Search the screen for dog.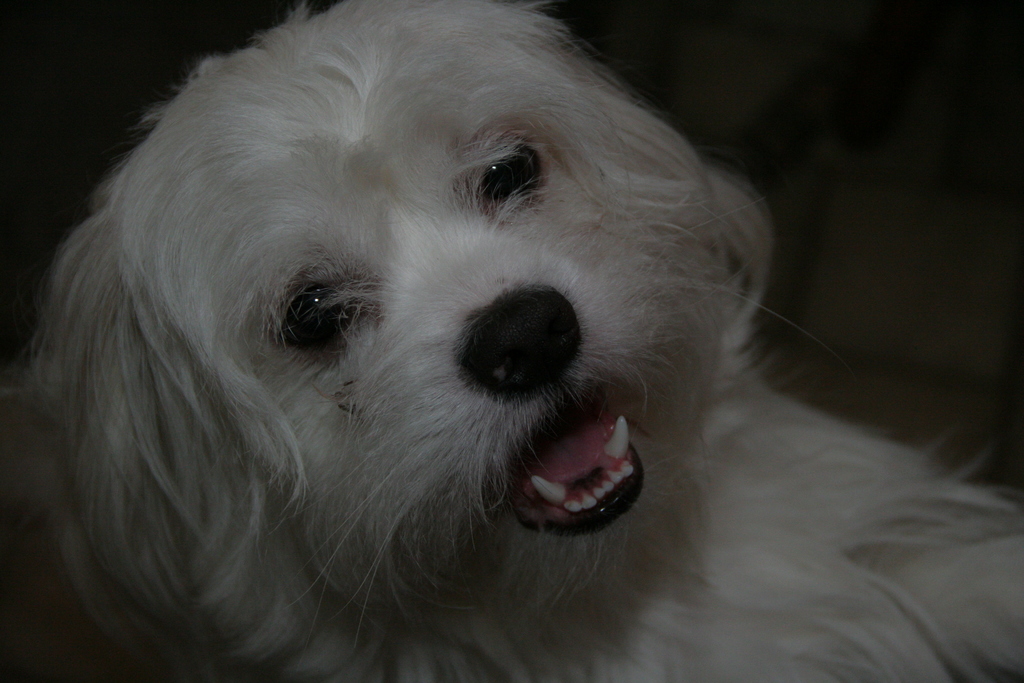
Found at box(1, 0, 1023, 682).
